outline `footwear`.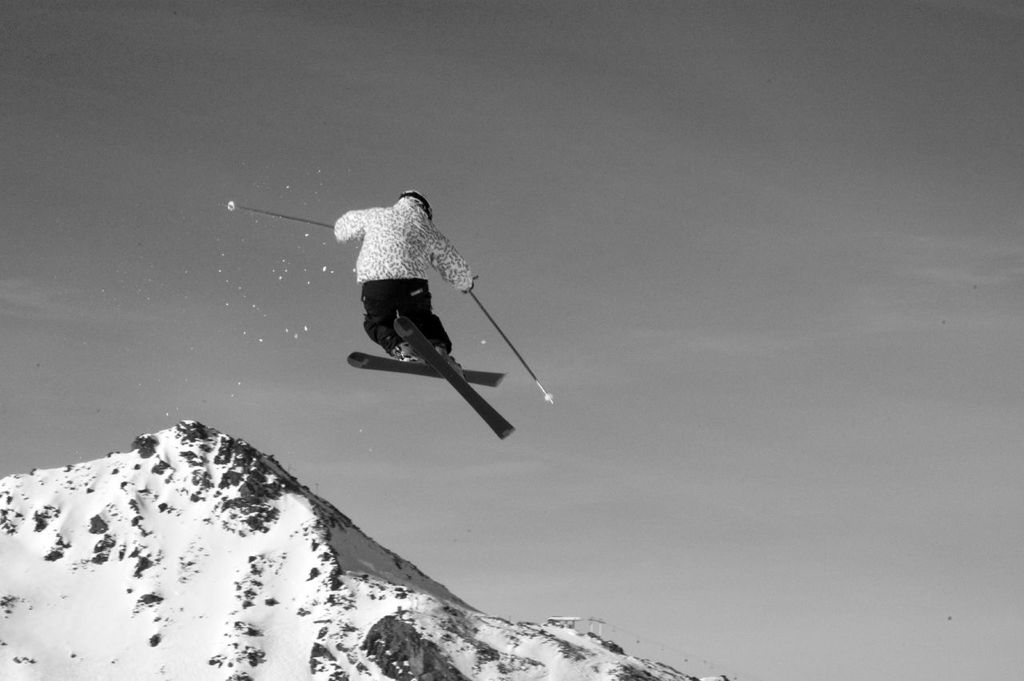
Outline: [390, 343, 432, 370].
